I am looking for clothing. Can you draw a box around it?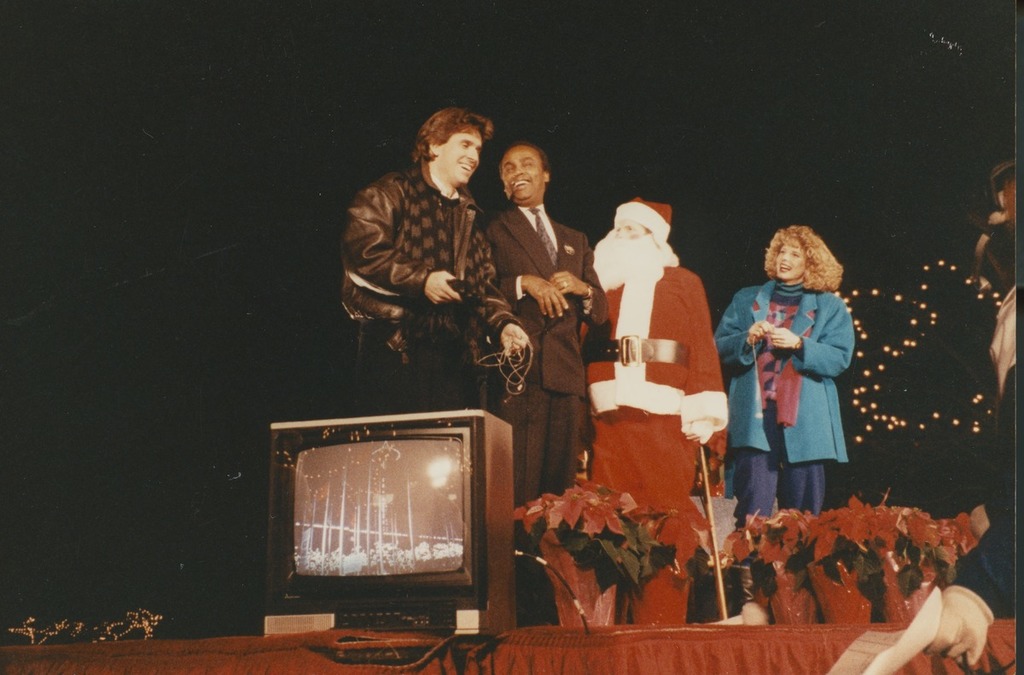
Sure, the bounding box is bbox=[934, 276, 1016, 628].
